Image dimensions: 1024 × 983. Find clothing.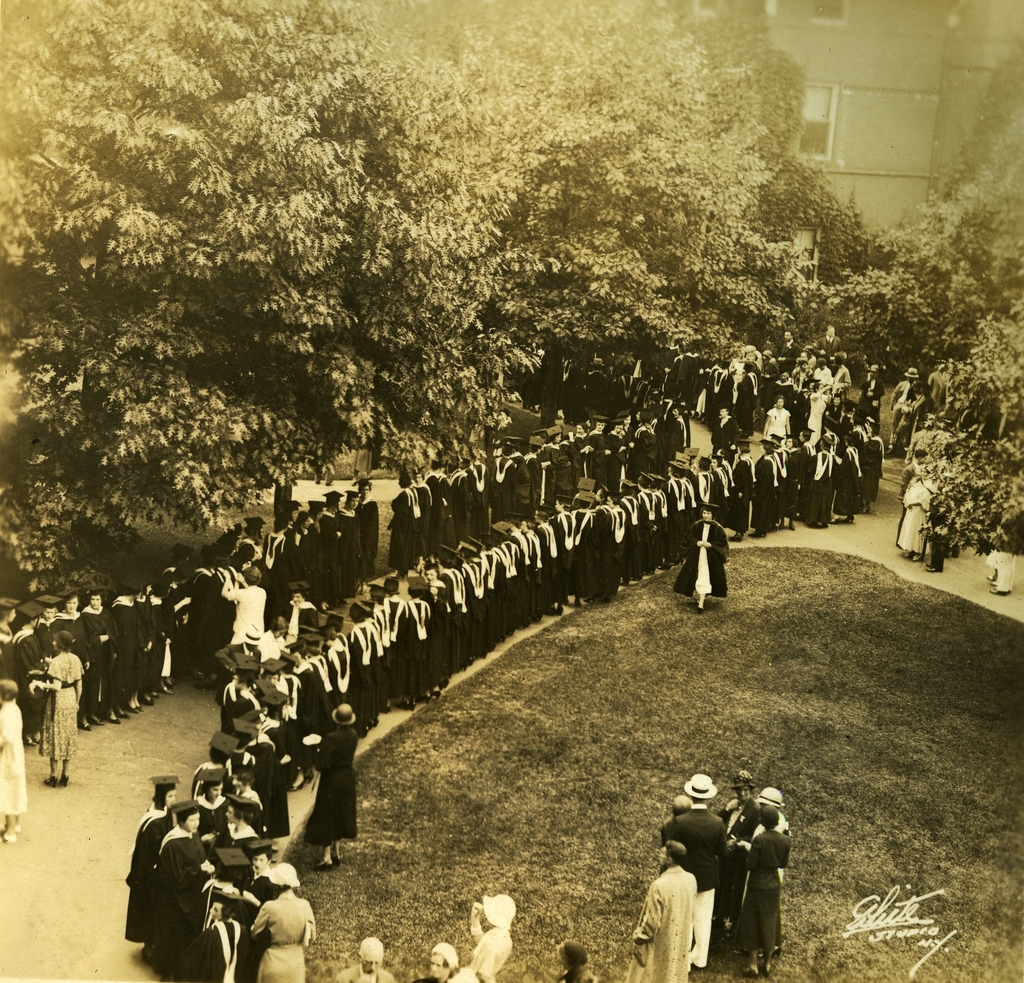
box=[624, 864, 696, 982].
